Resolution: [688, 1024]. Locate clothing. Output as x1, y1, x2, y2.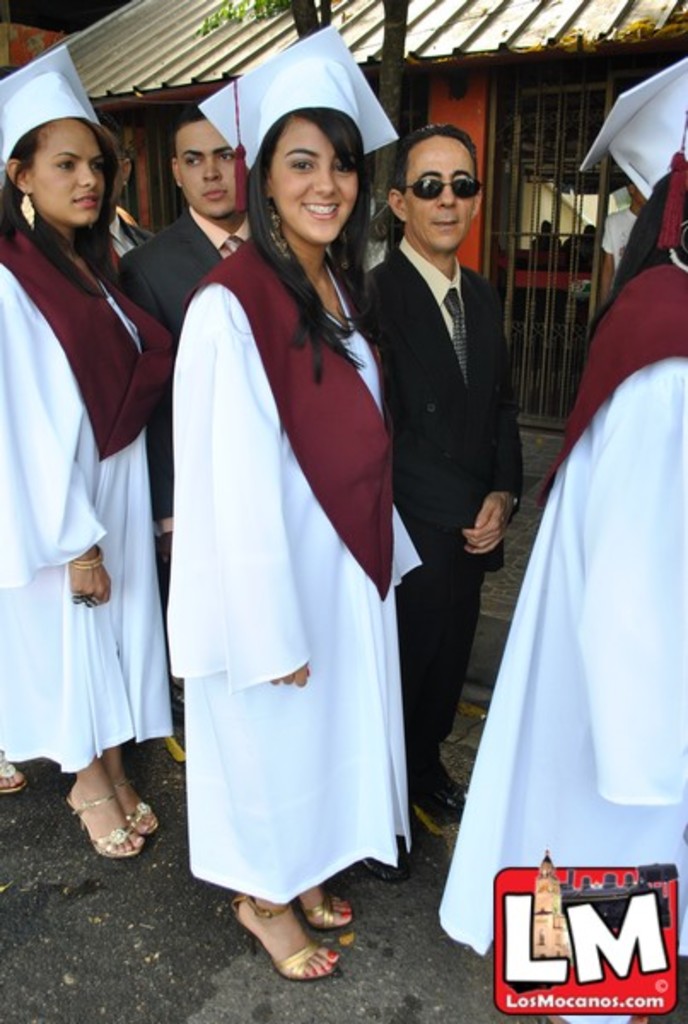
0, 220, 176, 778.
